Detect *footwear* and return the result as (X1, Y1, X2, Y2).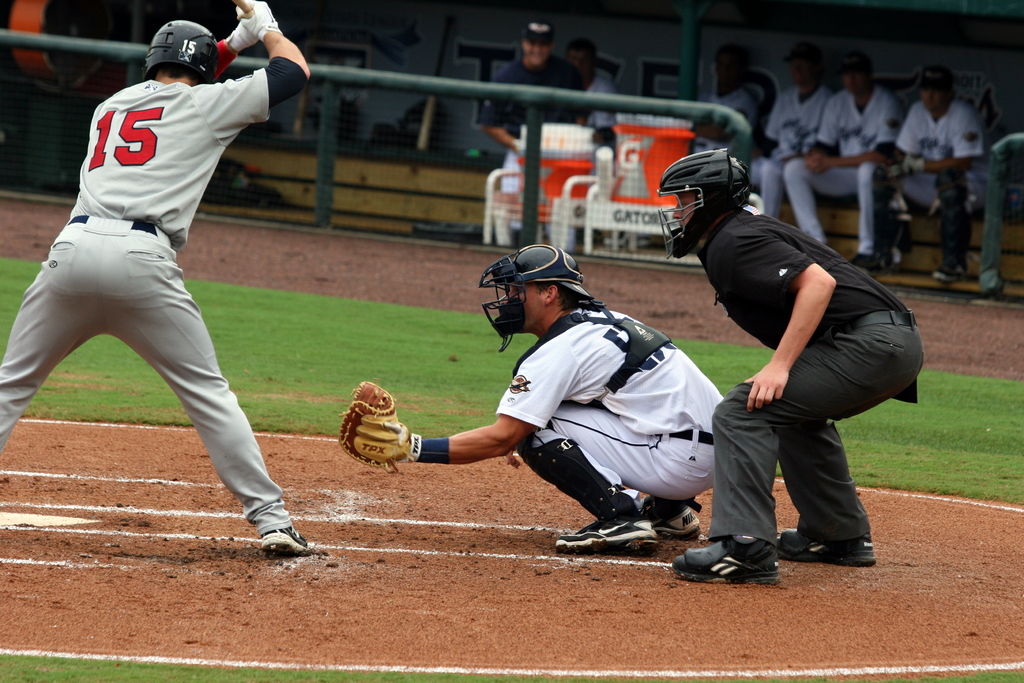
(626, 491, 700, 537).
